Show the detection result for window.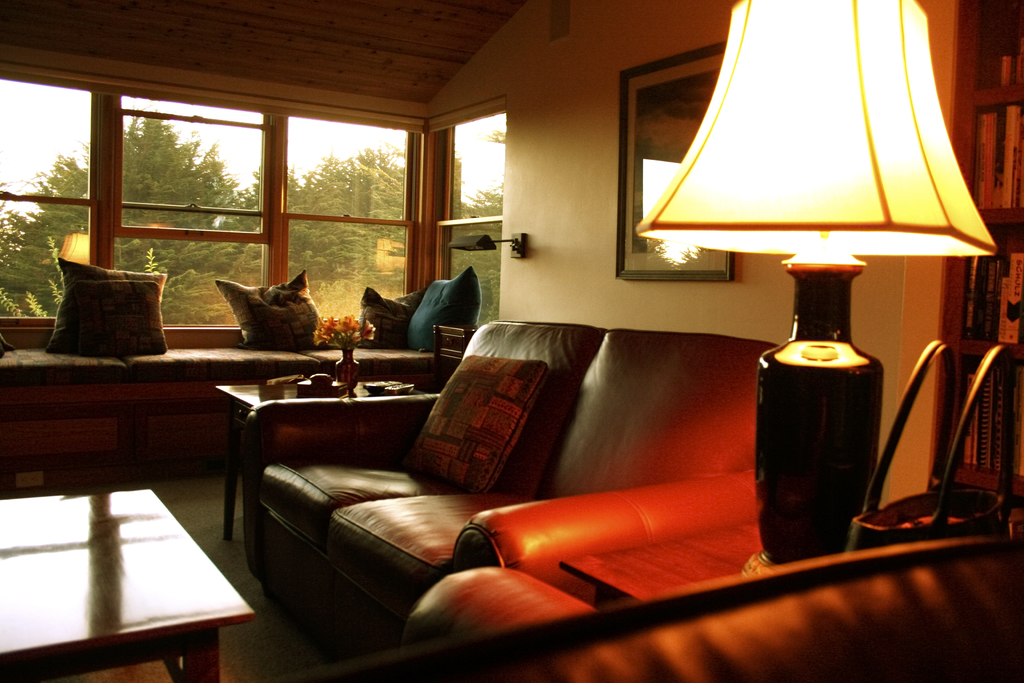
1 38 508 331.
